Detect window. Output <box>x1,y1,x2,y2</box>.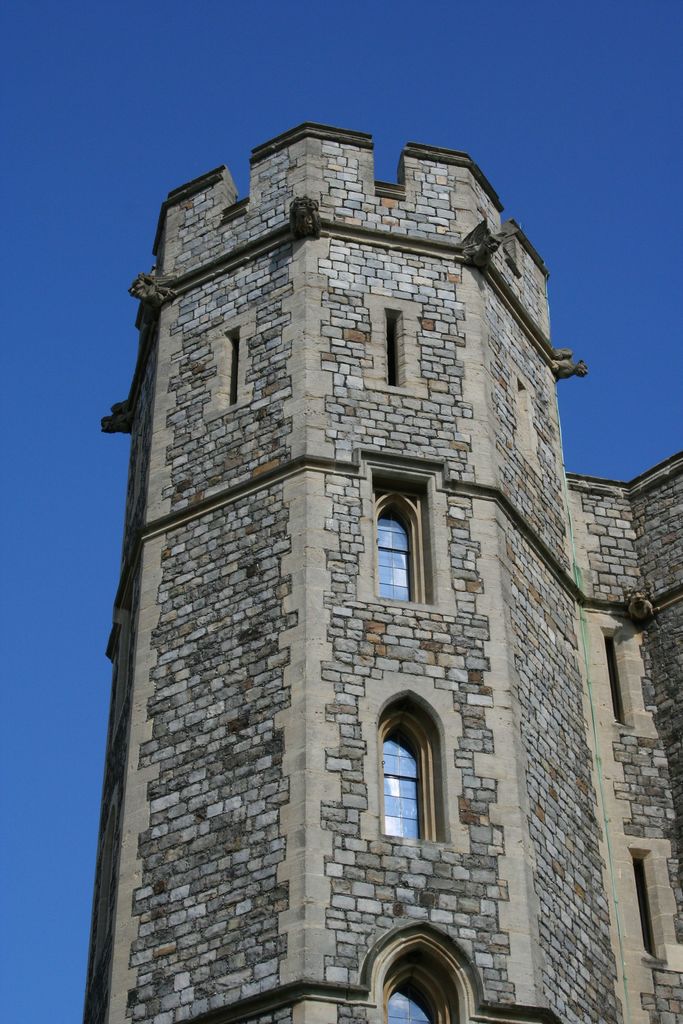
<box>372,490,416,616</box>.
